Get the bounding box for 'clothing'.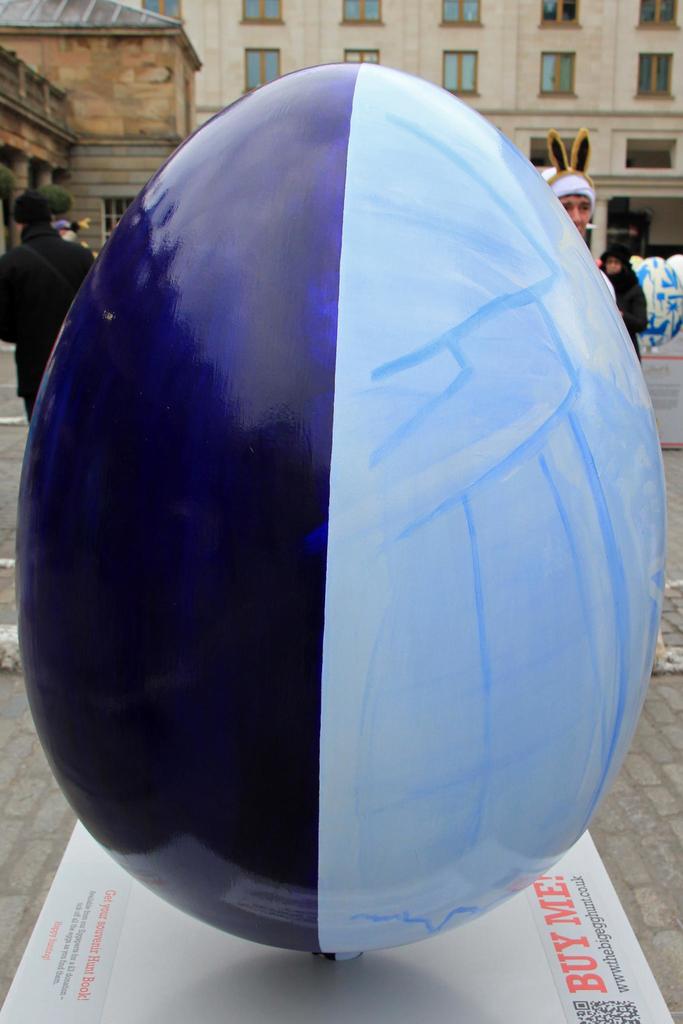
bbox(543, 124, 593, 250).
